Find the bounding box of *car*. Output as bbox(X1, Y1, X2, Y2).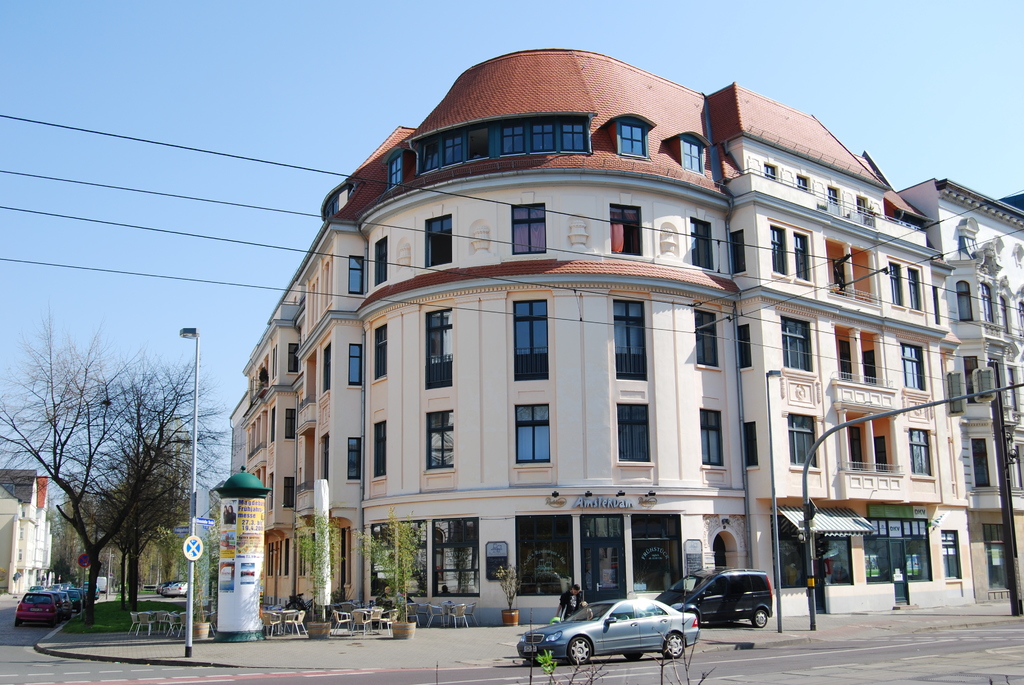
bbox(657, 563, 771, 626).
